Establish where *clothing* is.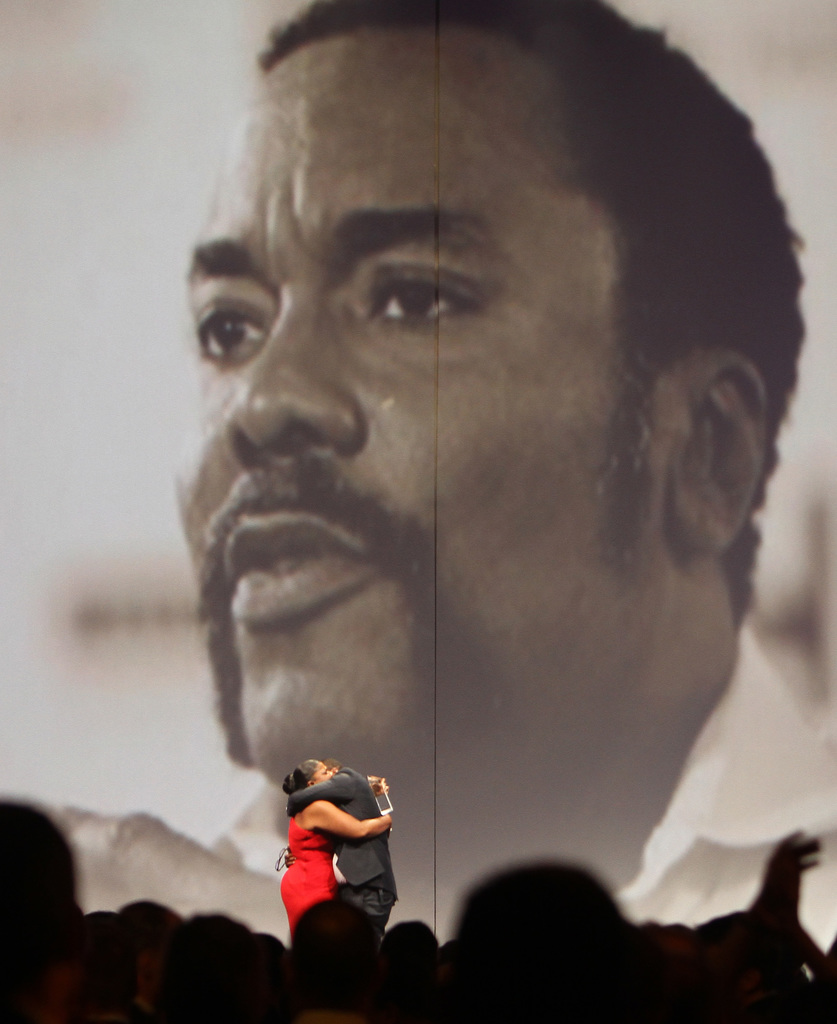
Established at [287, 765, 404, 932].
